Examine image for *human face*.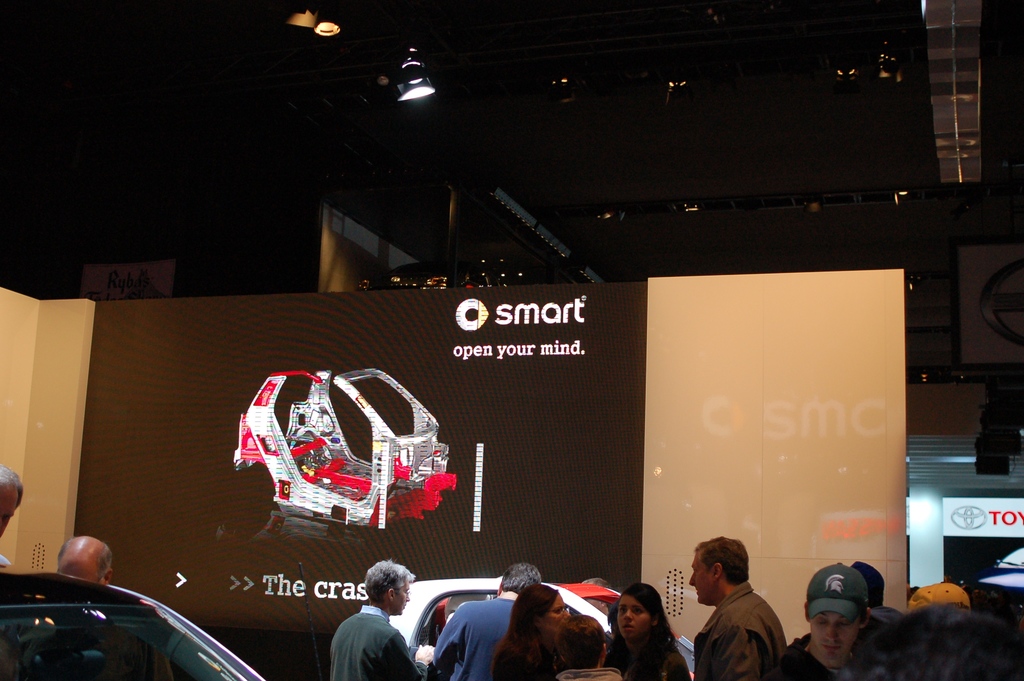
Examination result: 395, 577, 410, 612.
